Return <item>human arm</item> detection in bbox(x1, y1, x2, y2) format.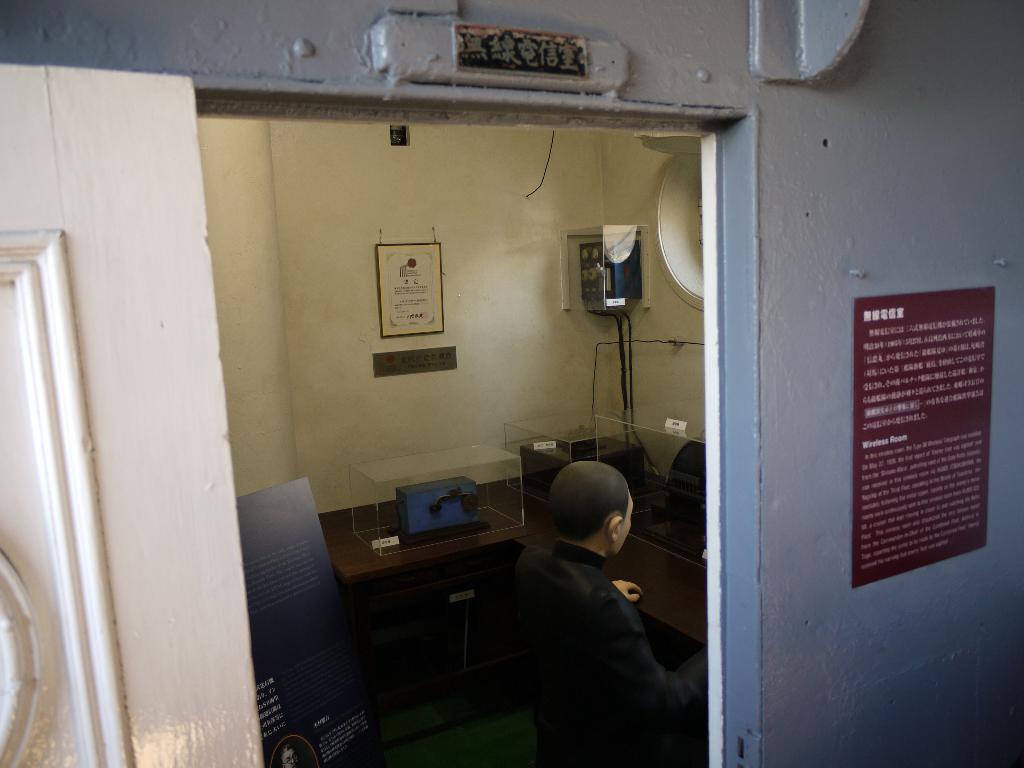
bbox(596, 569, 652, 621).
